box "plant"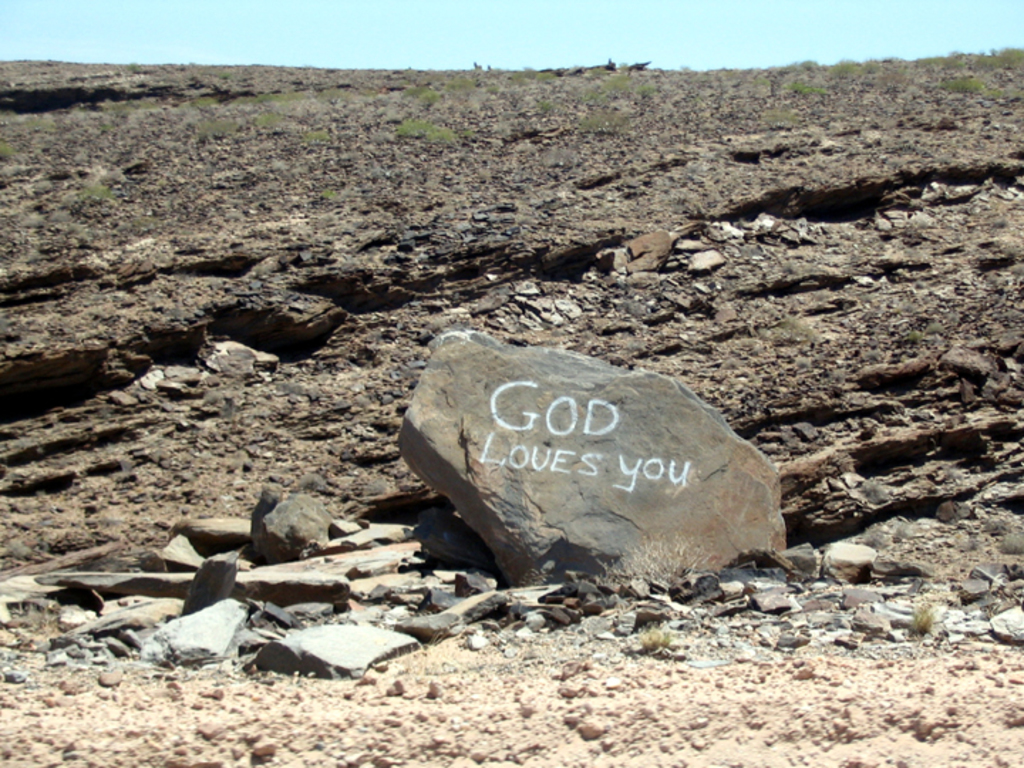
<bbox>792, 53, 819, 70</bbox>
